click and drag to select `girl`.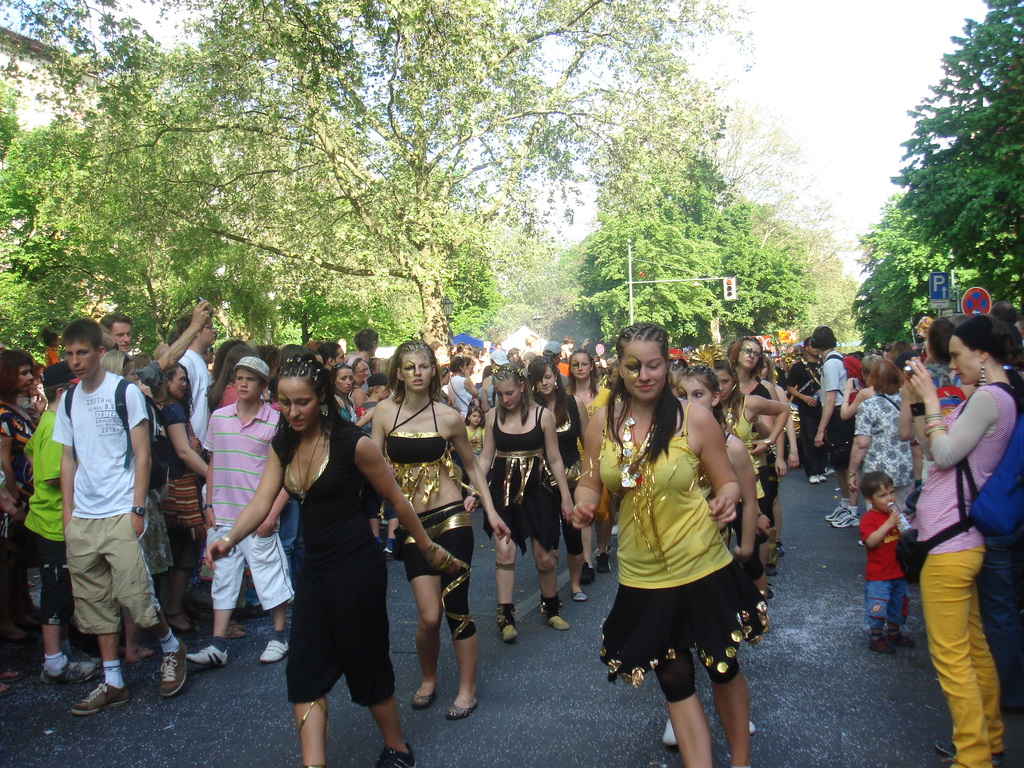
Selection: 464/370/575/639.
